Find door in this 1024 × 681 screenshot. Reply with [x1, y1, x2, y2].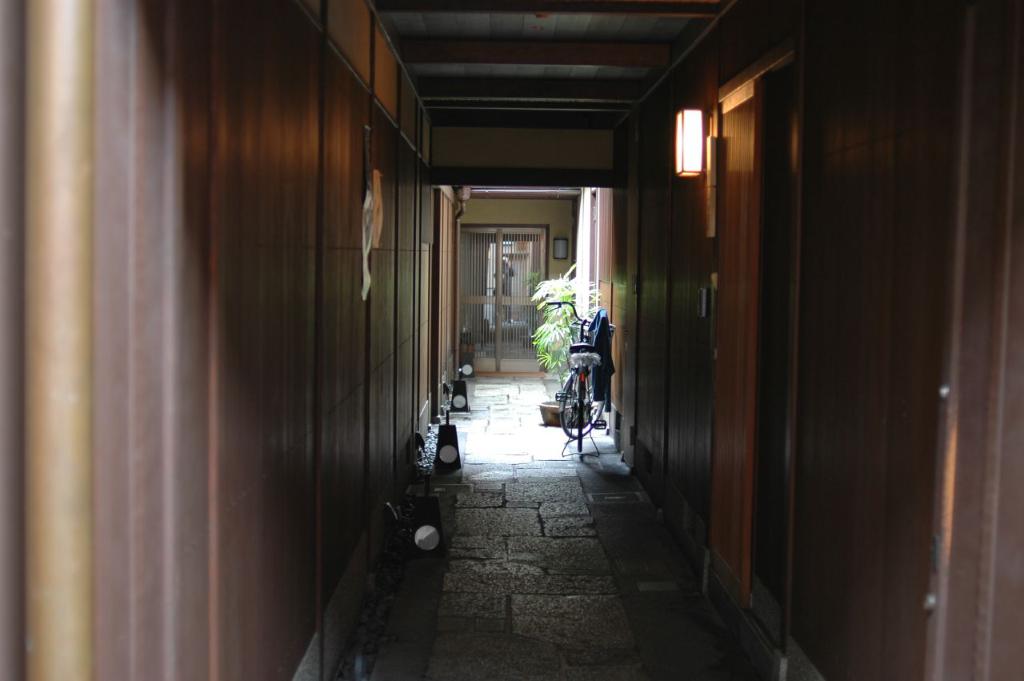
[432, 186, 458, 407].
